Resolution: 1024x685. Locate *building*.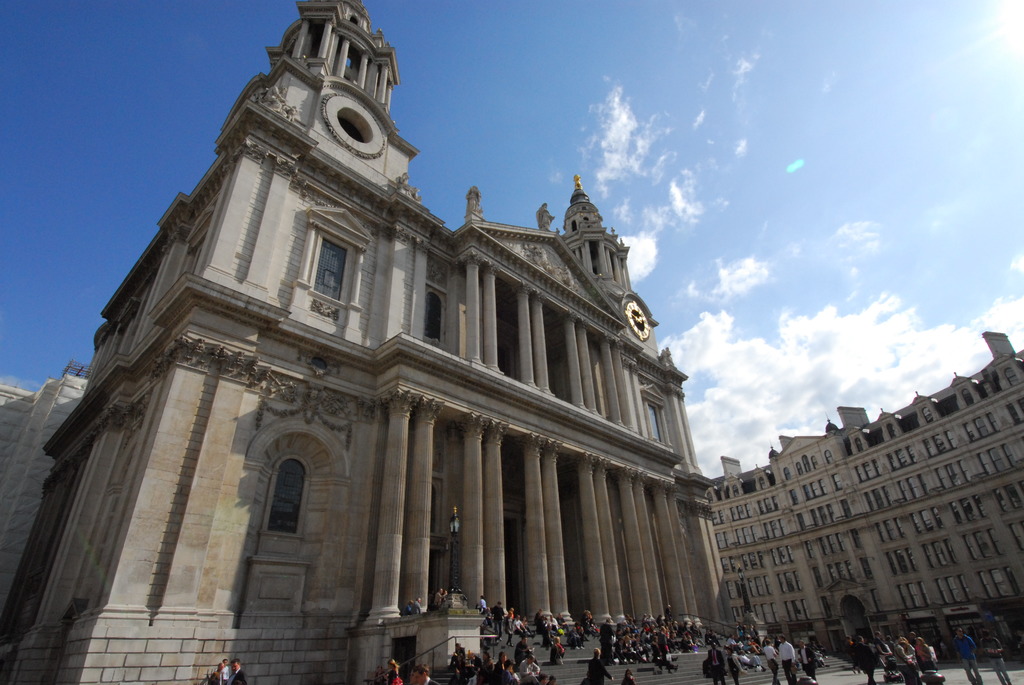
0:0:749:684.
